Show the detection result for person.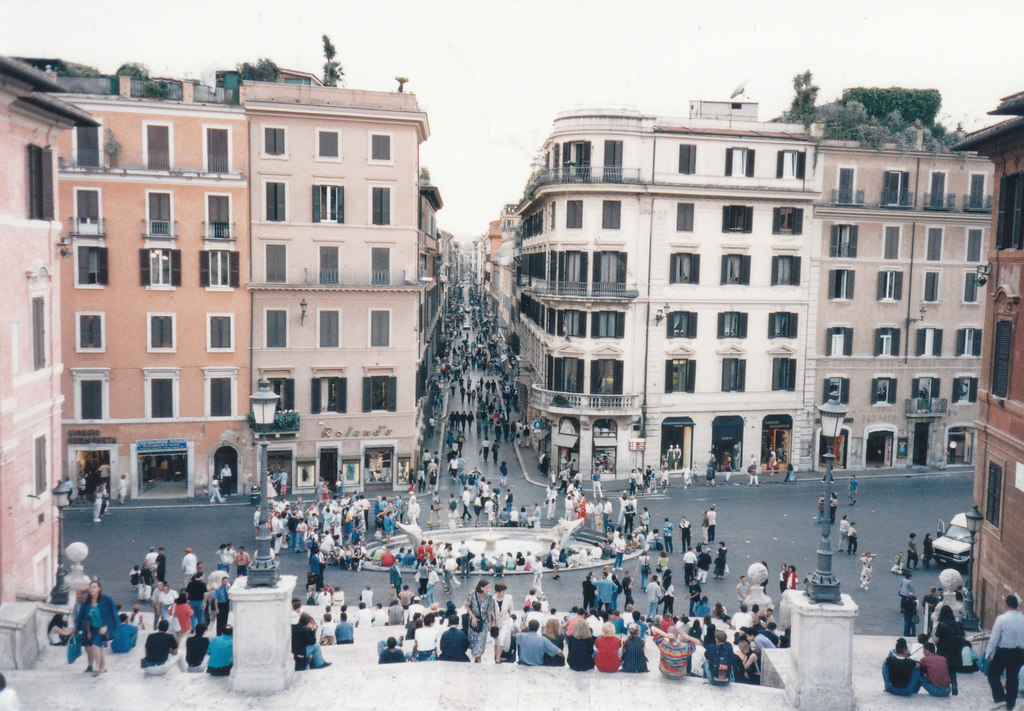
bbox=(388, 600, 404, 626).
